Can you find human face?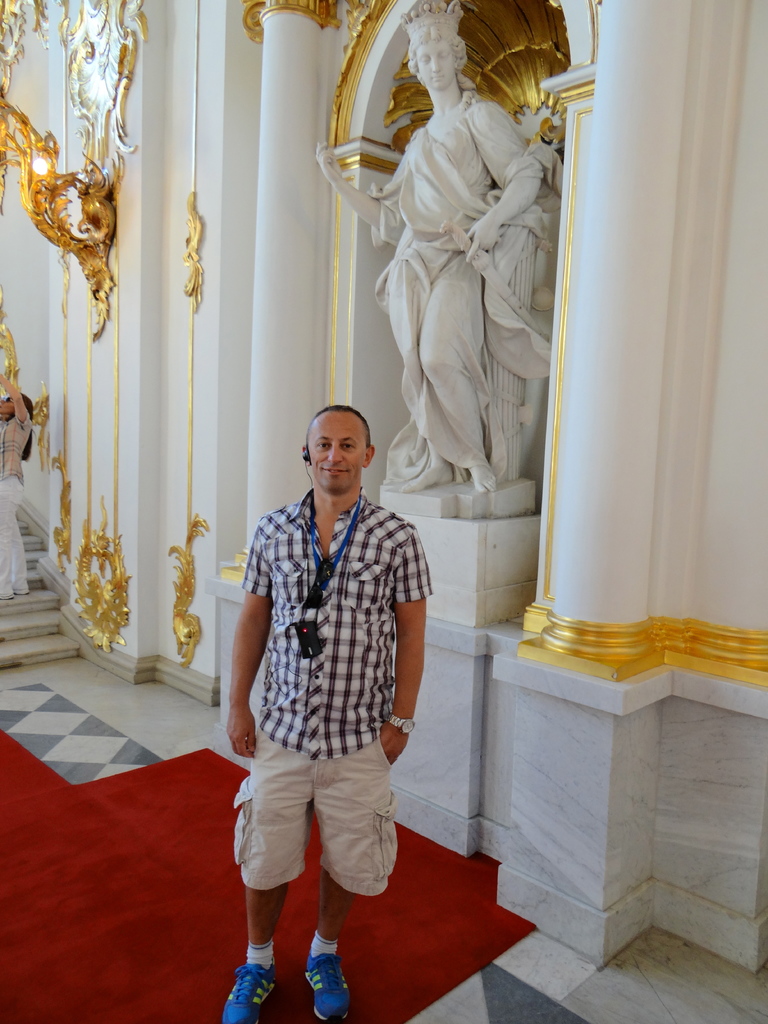
Yes, bounding box: box(307, 410, 365, 488).
